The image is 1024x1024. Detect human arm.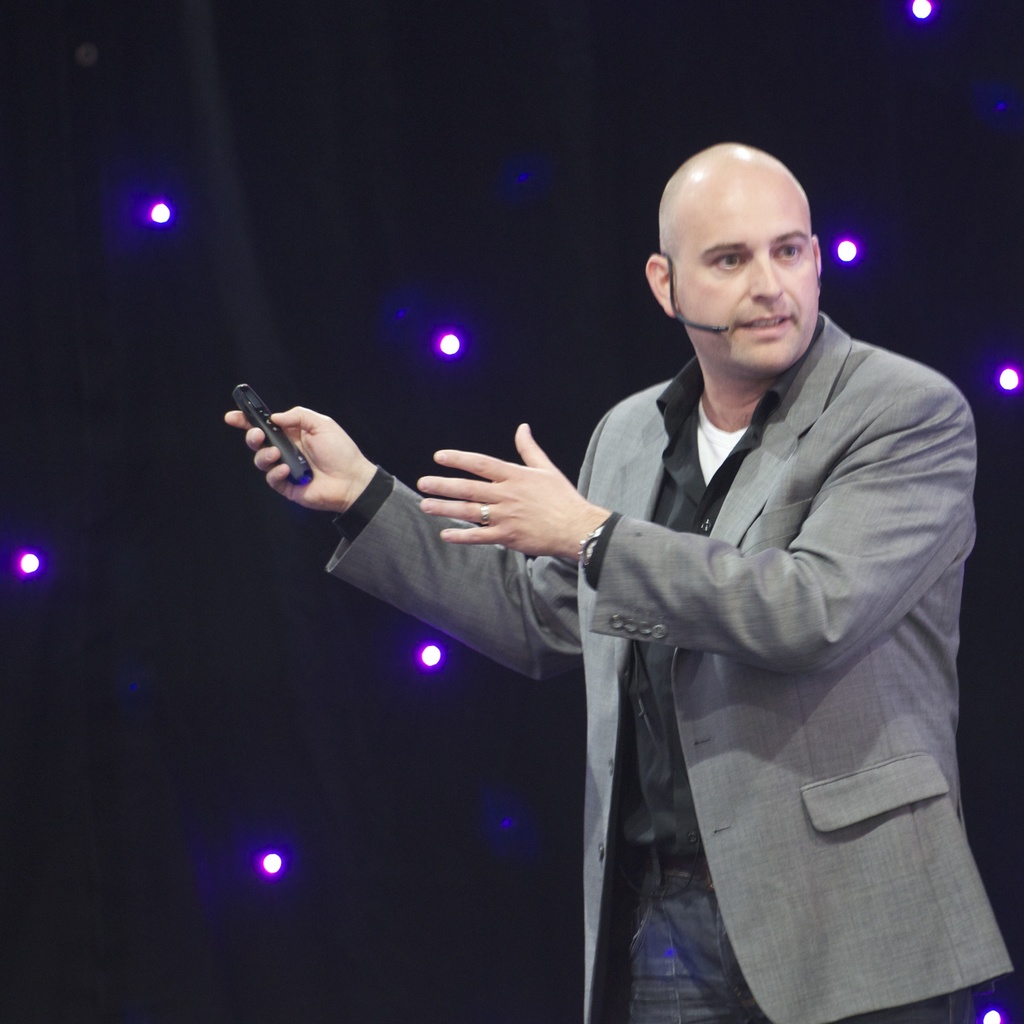
Detection: [left=255, top=389, right=597, bottom=664].
